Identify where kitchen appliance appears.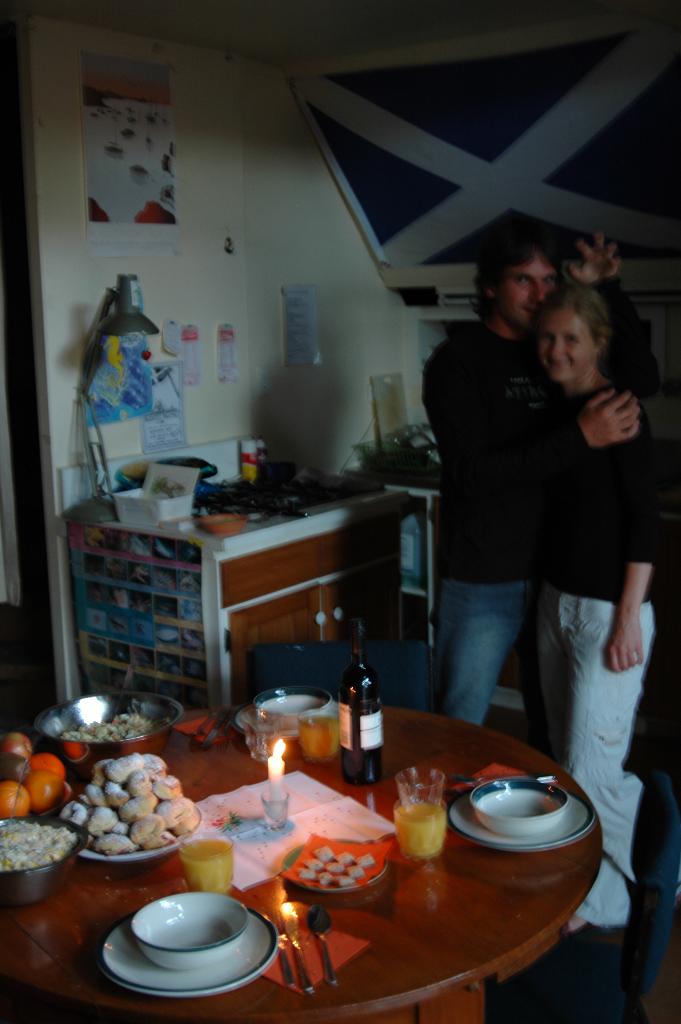
Appears at left=467, top=787, right=565, bottom=824.
